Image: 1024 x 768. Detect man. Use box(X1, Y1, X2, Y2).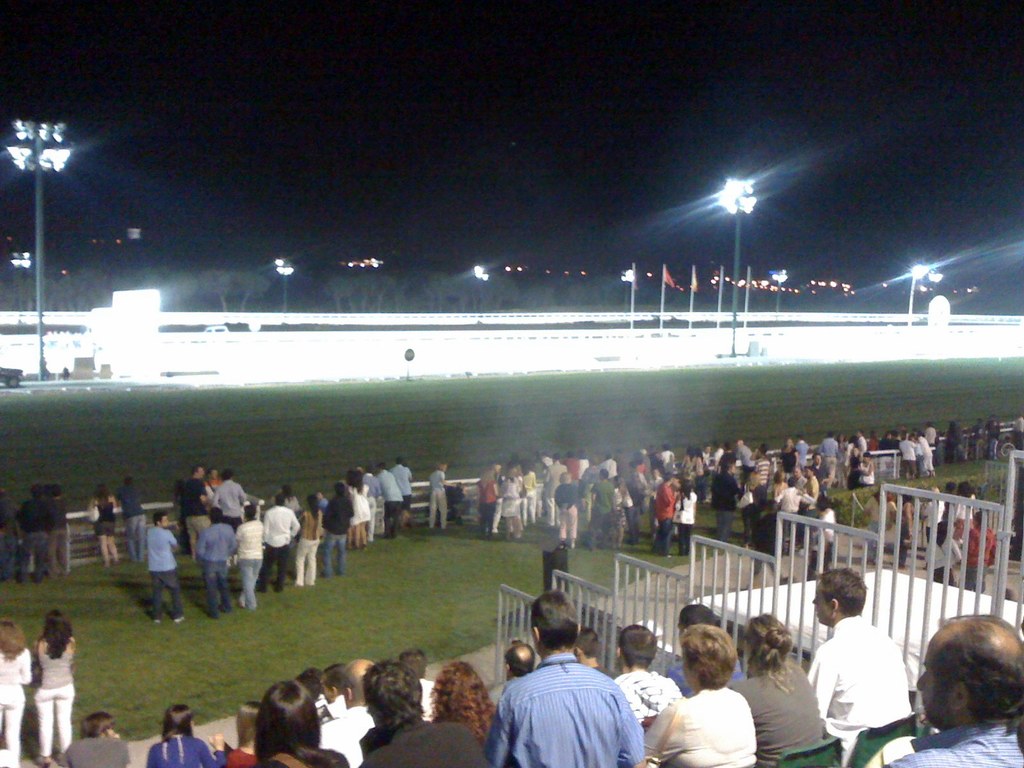
box(772, 476, 819, 548).
